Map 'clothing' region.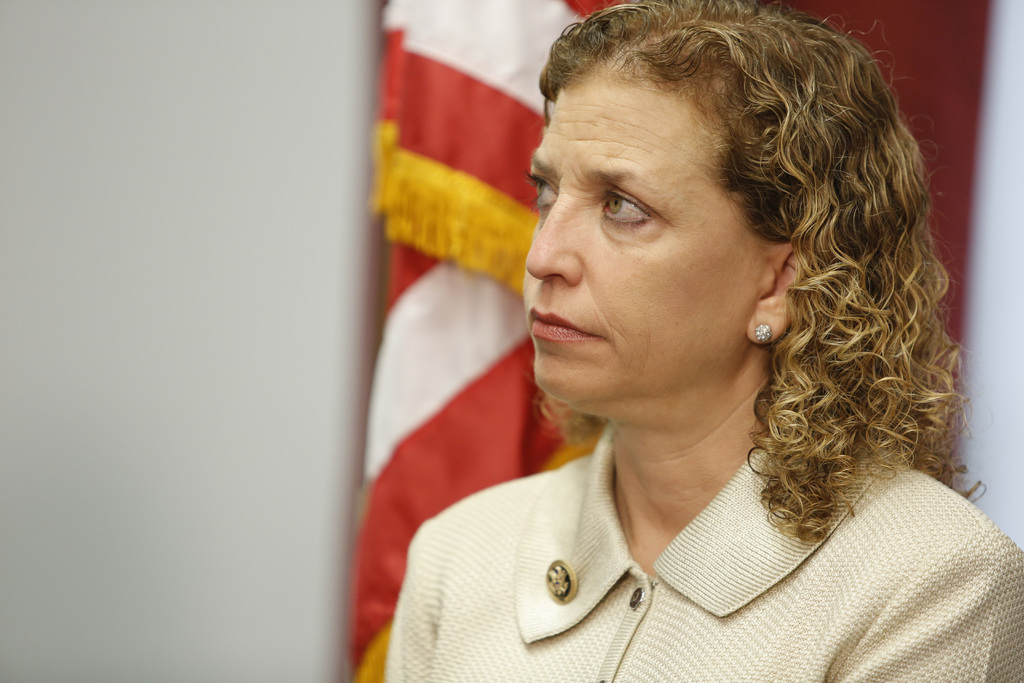
Mapped to {"left": 411, "top": 394, "right": 1020, "bottom": 666}.
